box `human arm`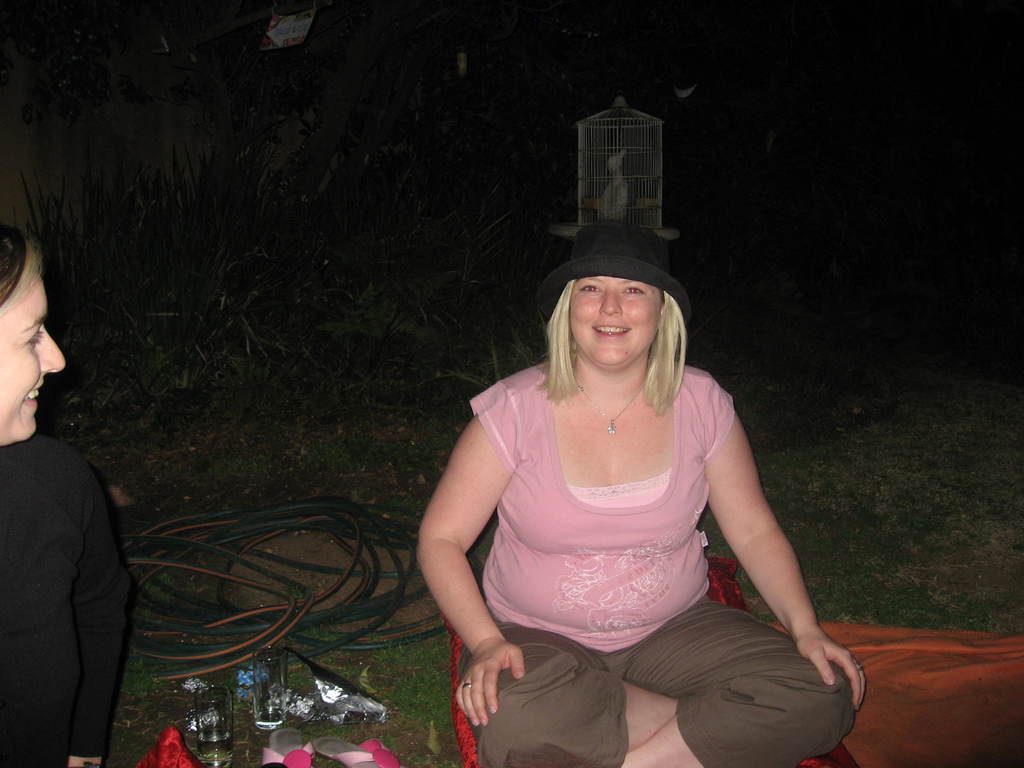
rect(72, 479, 147, 767)
